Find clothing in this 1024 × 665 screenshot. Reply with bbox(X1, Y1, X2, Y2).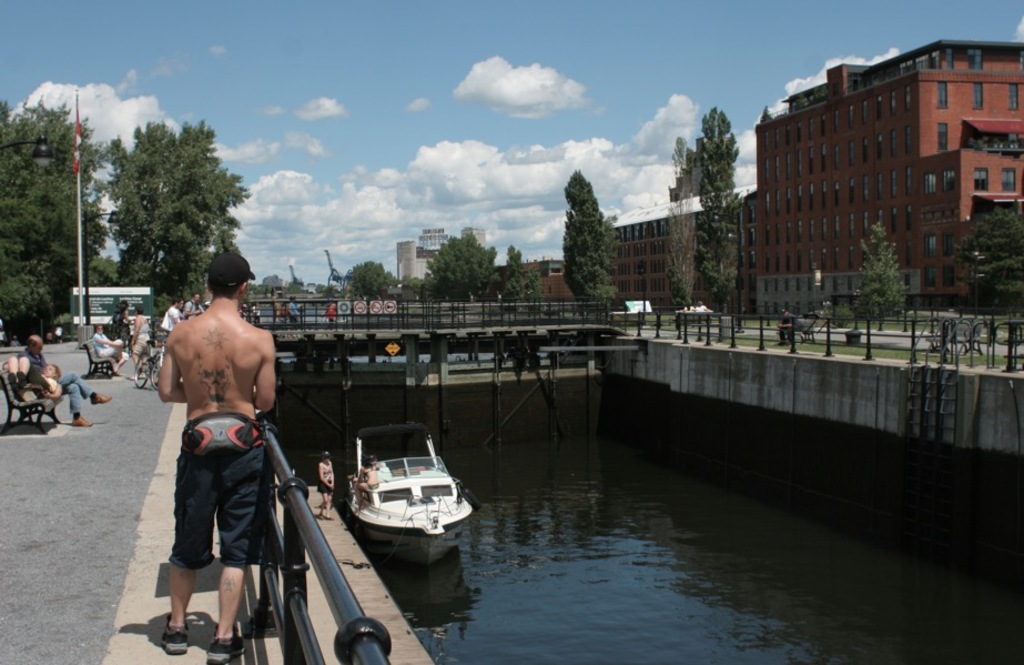
bbox(23, 340, 88, 425).
